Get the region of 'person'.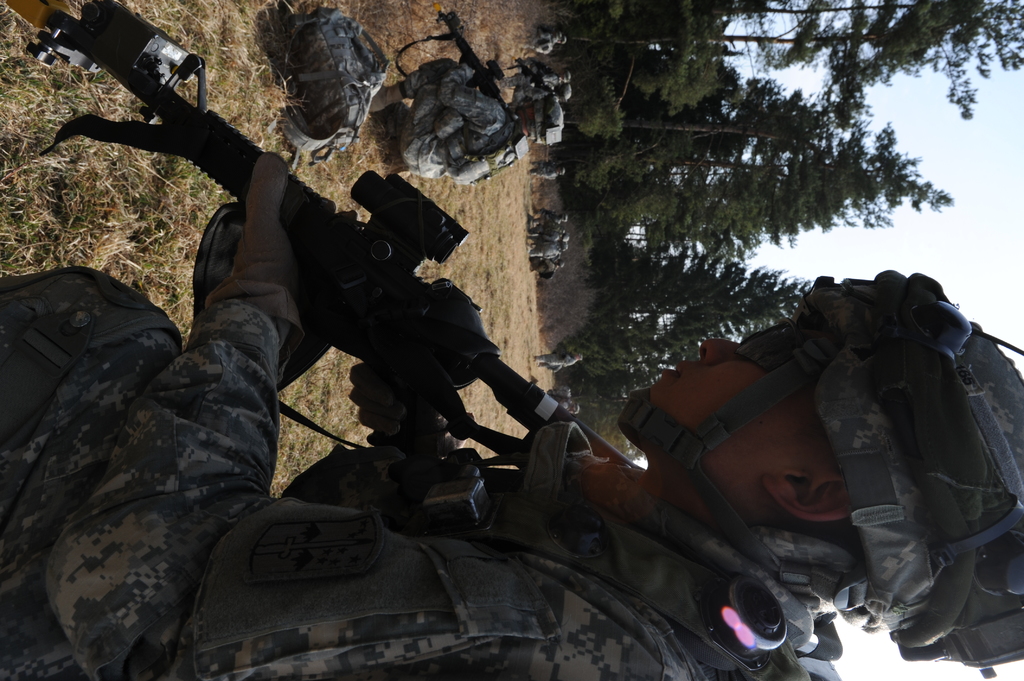
locate(369, 57, 563, 175).
